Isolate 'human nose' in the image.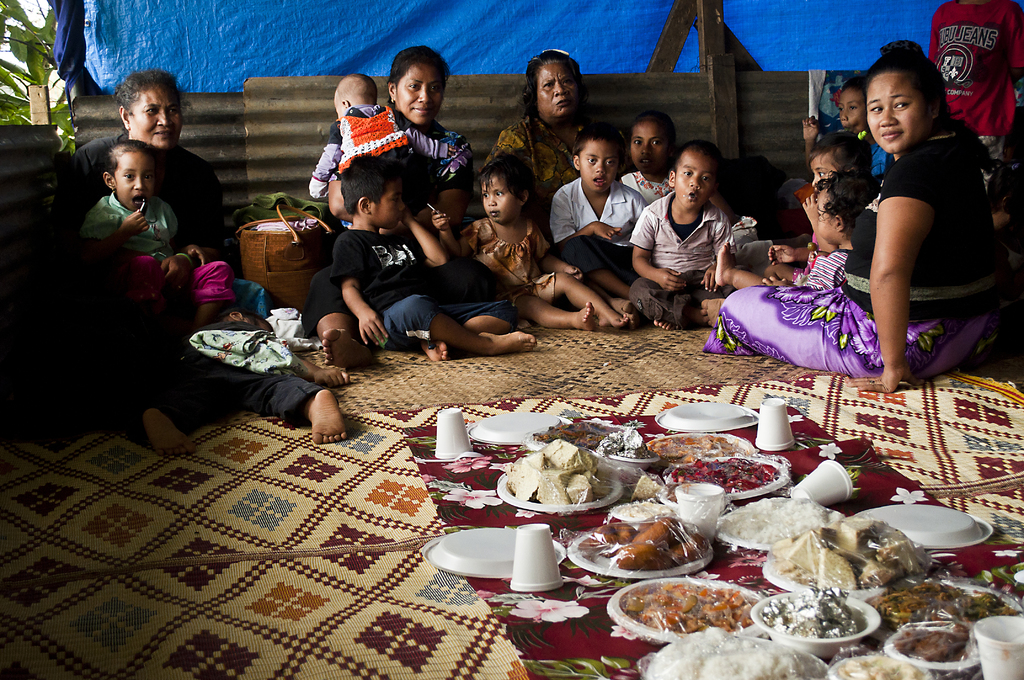
Isolated region: [x1=685, y1=174, x2=701, y2=186].
